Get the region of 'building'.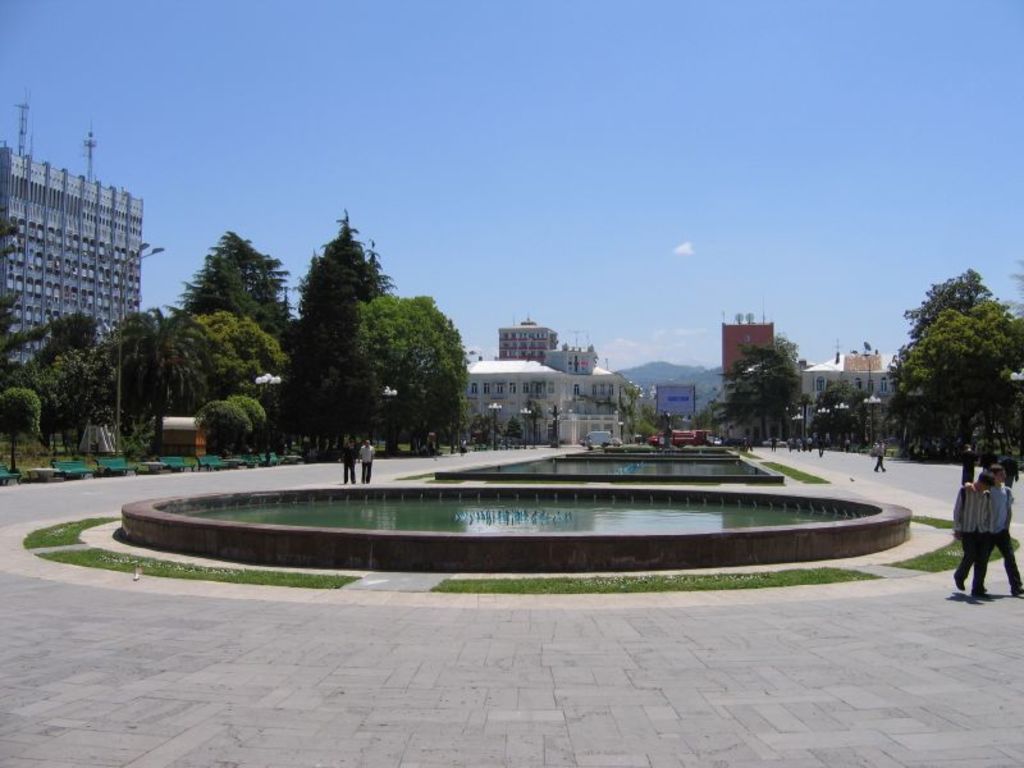
bbox(0, 105, 160, 370).
